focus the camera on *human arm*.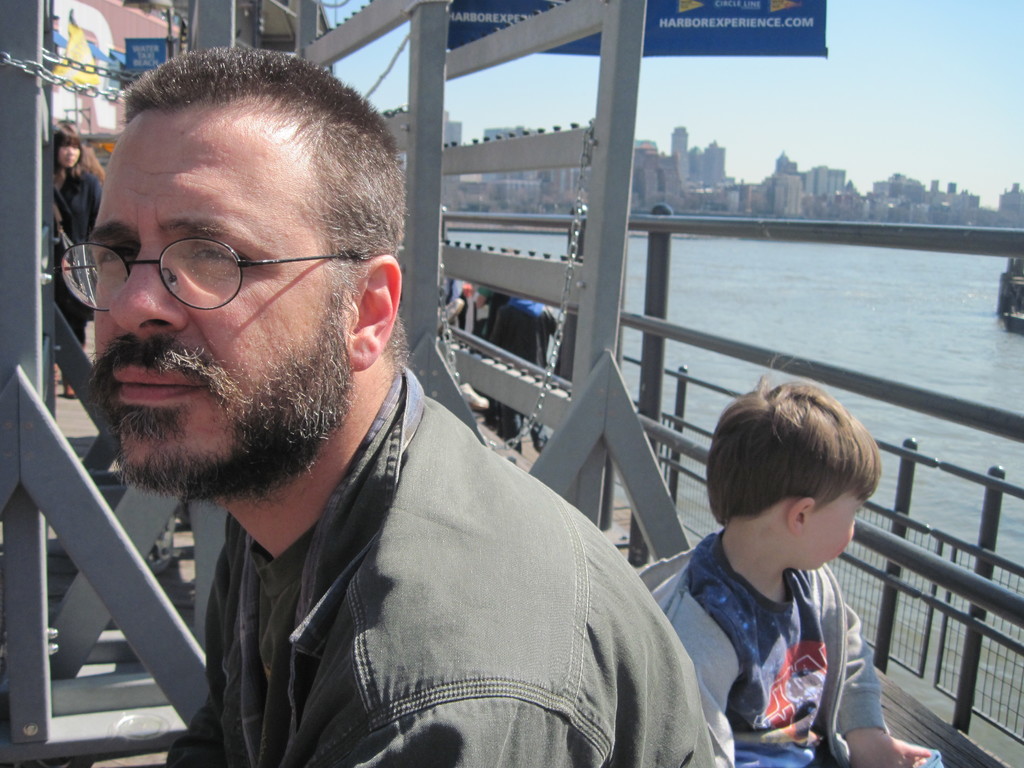
Focus region: [833, 600, 935, 767].
